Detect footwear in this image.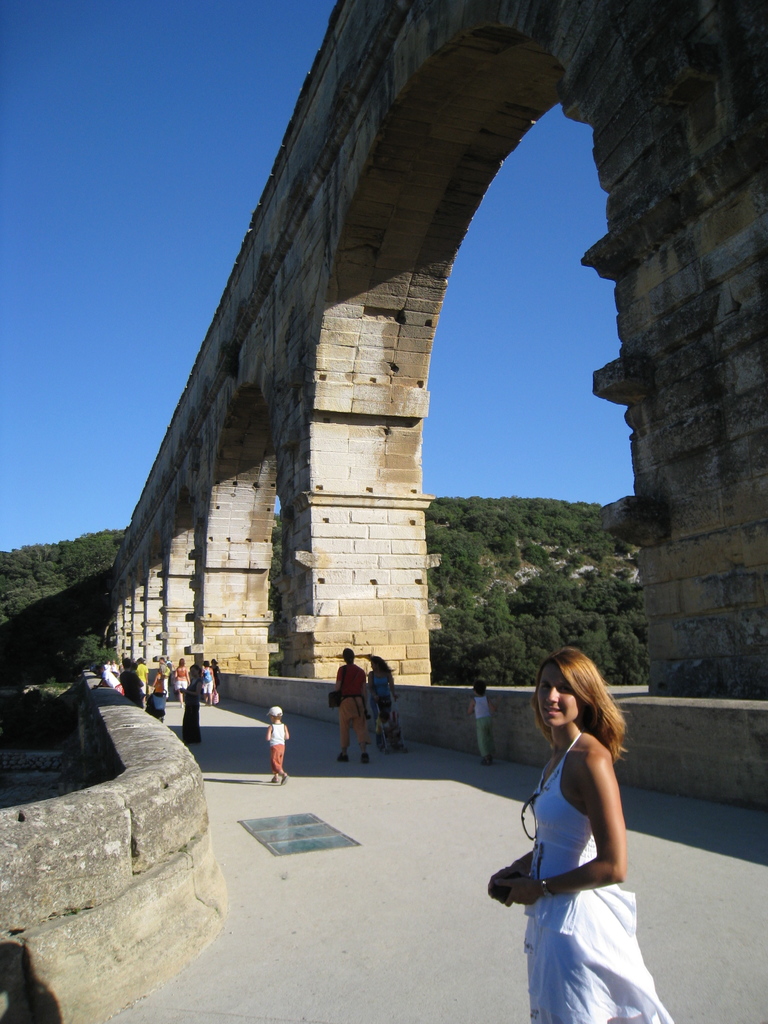
Detection: box(279, 773, 289, 788).
